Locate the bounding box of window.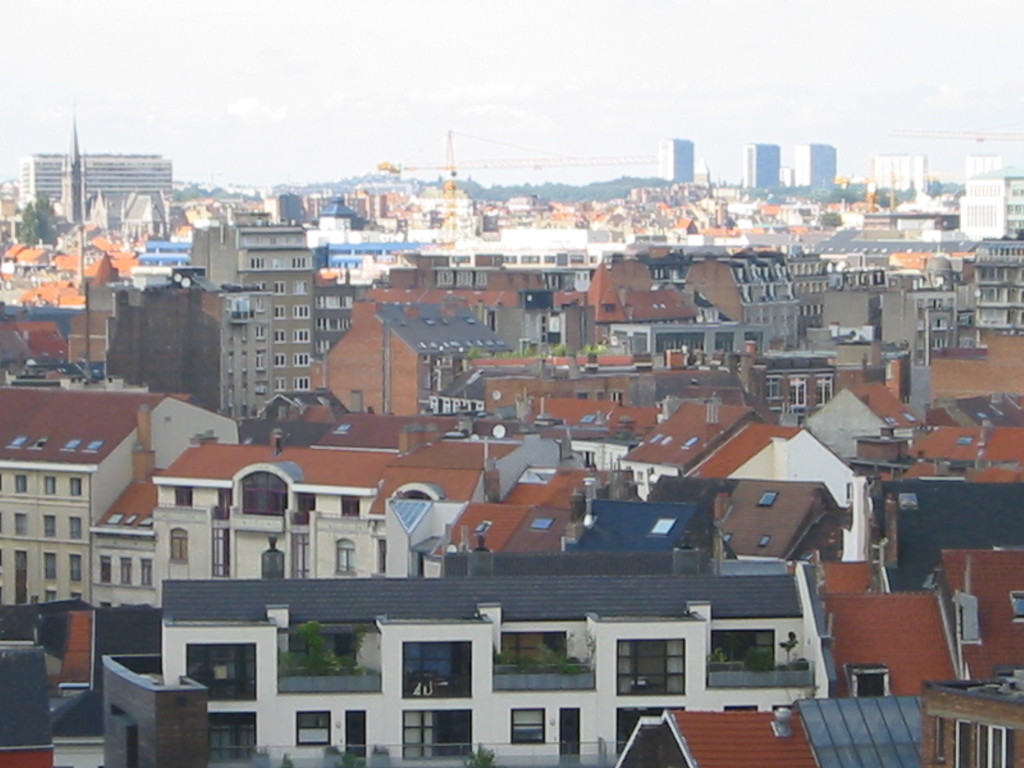
Bounding box: [left=274, top=378, right=287, bottom=390].
